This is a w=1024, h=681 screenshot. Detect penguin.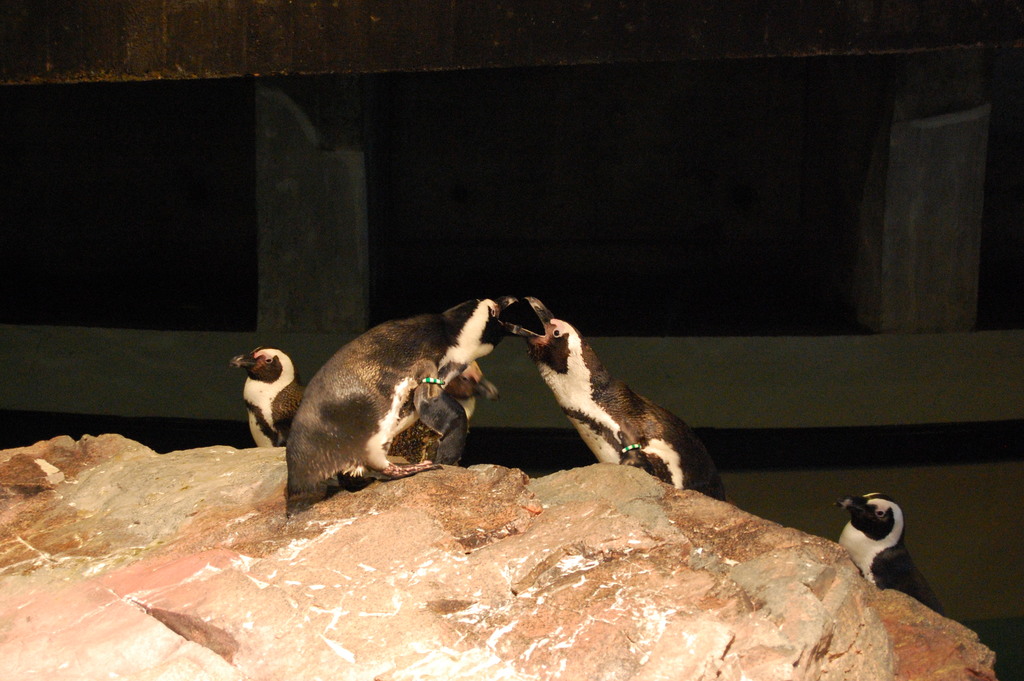
left=386, top=355, right=502, bottom=456.
